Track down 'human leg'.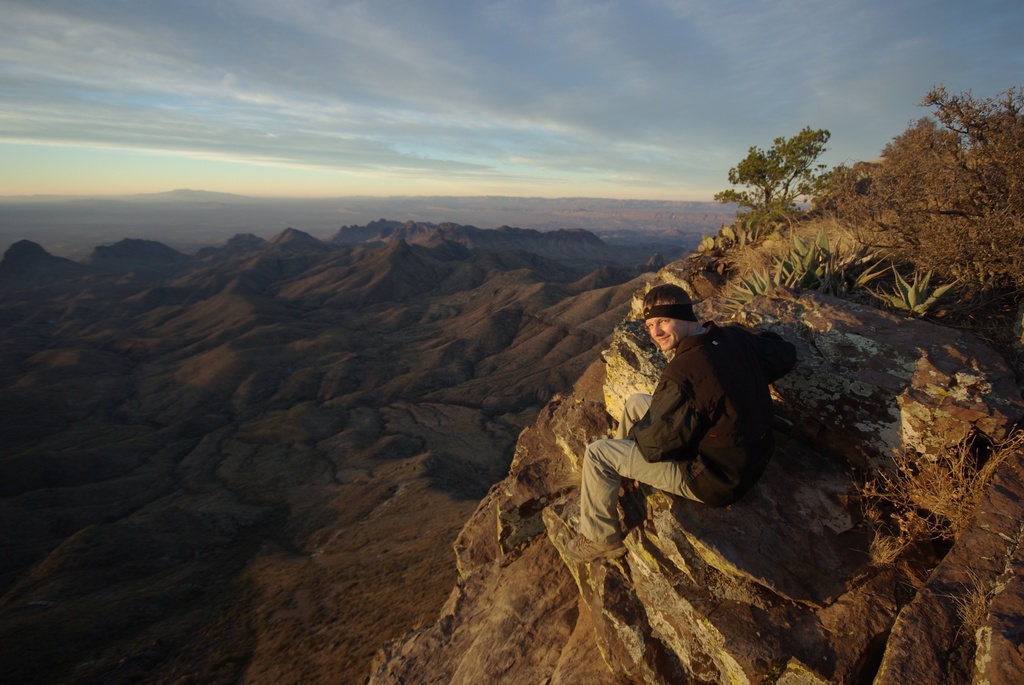
Tracked to left=563, top=443, right=724, bottom=566.
